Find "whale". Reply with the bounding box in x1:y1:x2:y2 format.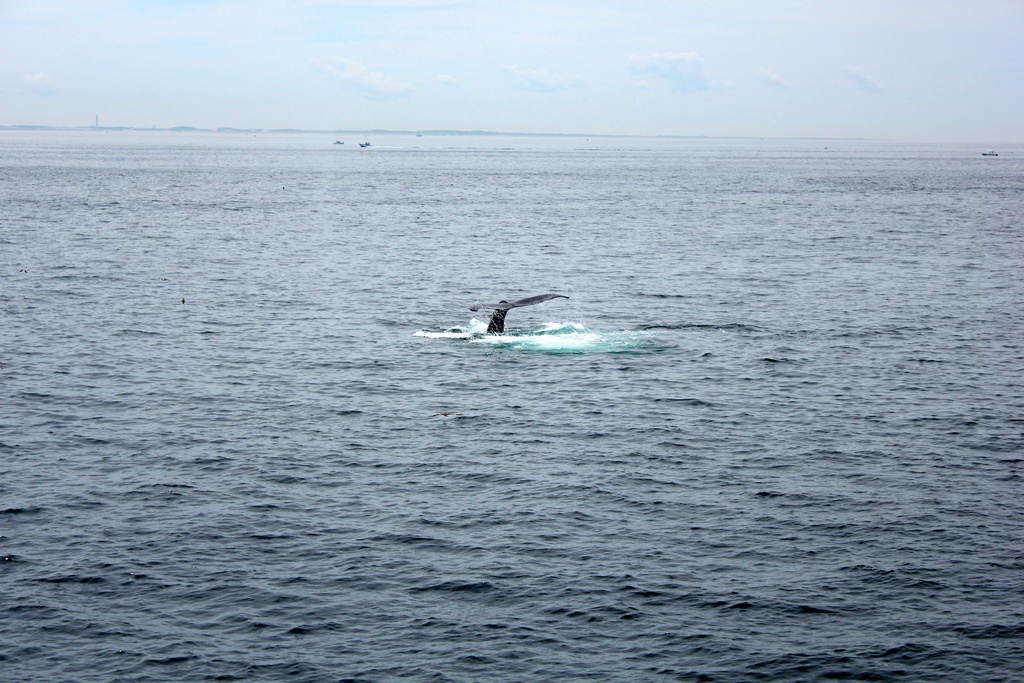
470:295:570:345.
